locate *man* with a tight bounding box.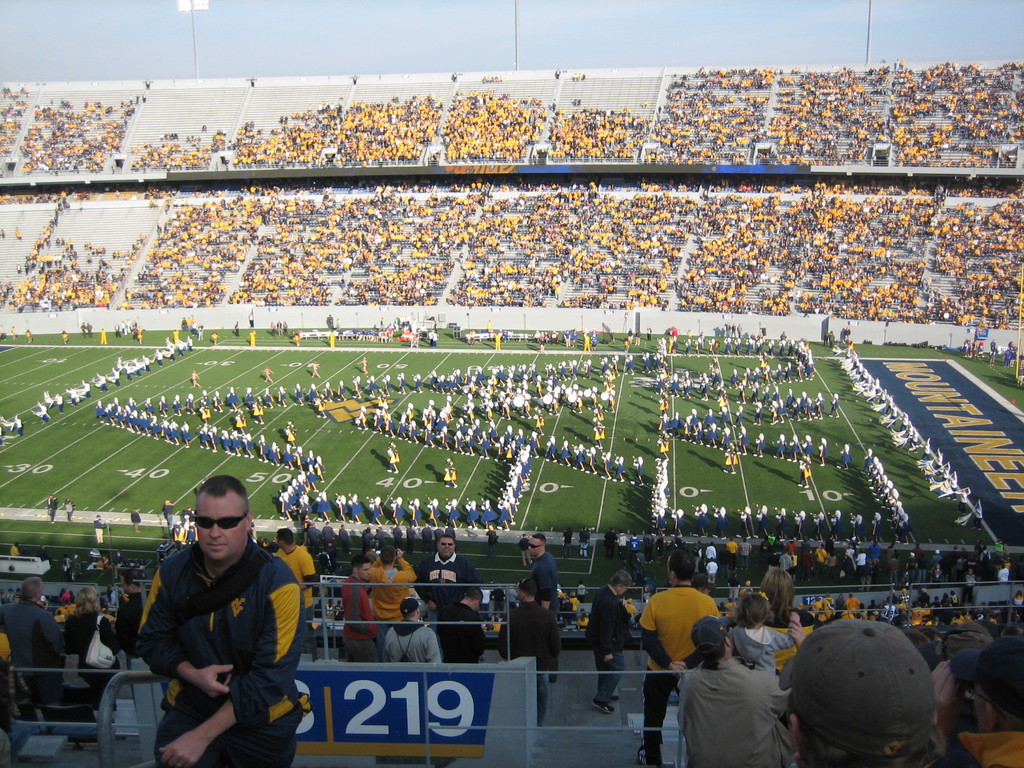
<region>163, 500, 177, 534</region>.
